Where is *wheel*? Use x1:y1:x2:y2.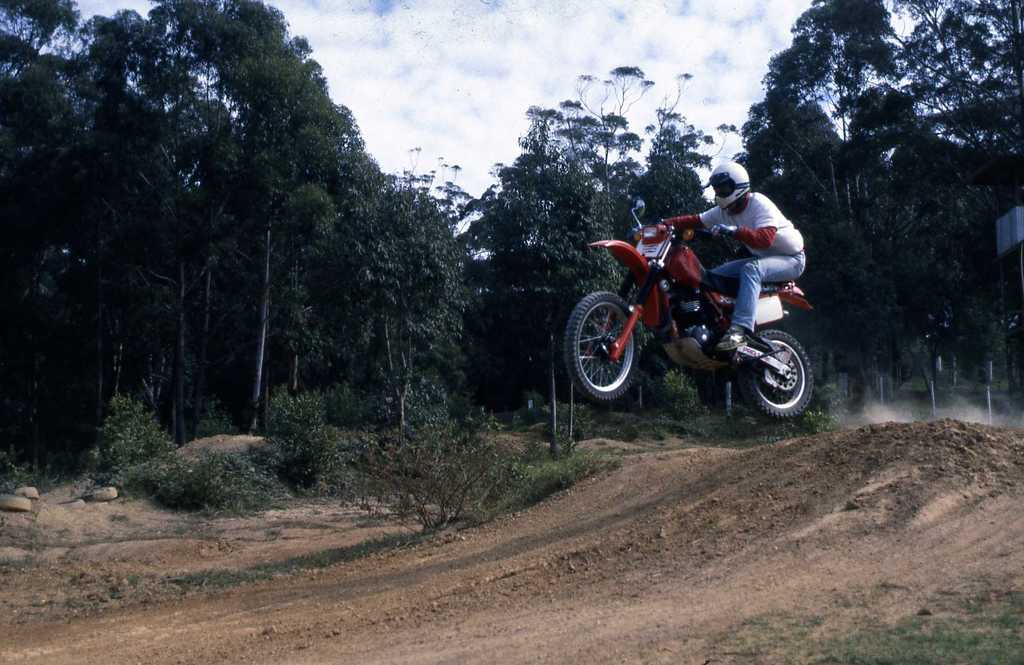
563:293:637:398.
